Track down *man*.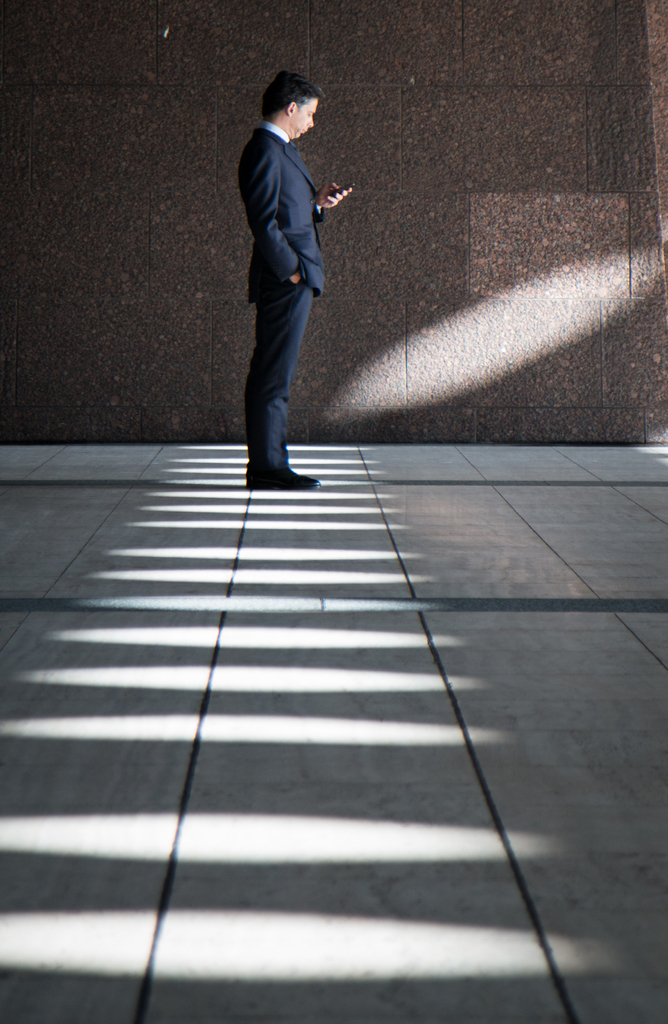
Tracked to Rect(221, 74, 358, 488).
